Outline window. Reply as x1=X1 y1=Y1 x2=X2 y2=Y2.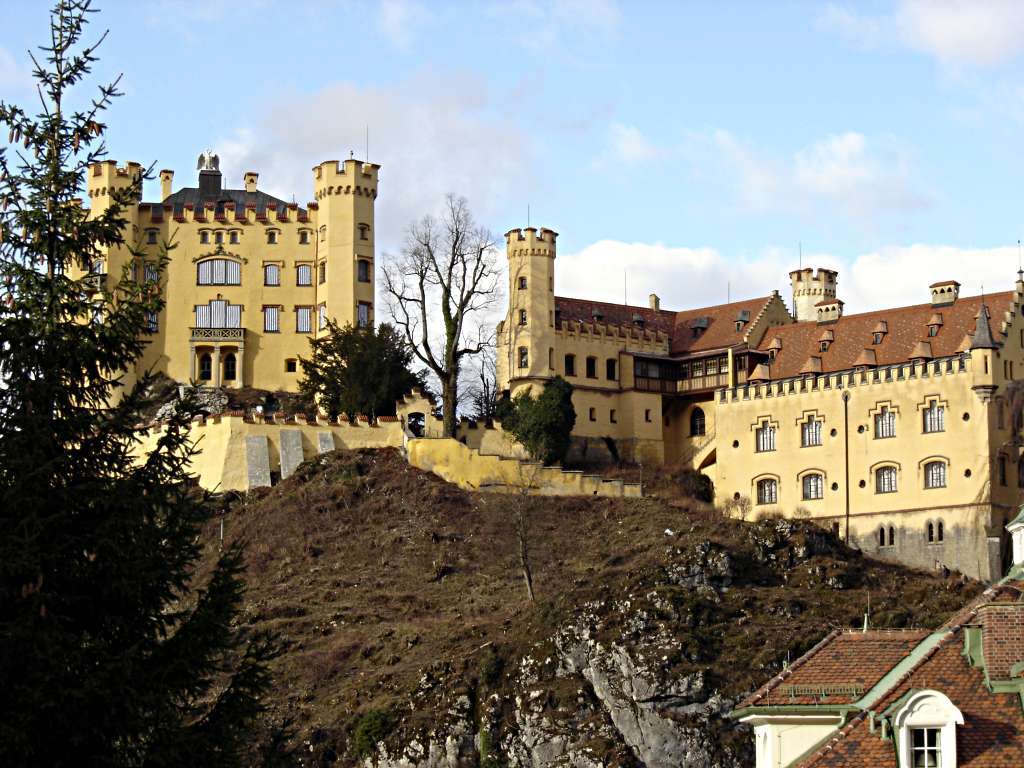
x1=133 y1=227 x2=140 y2=245.
